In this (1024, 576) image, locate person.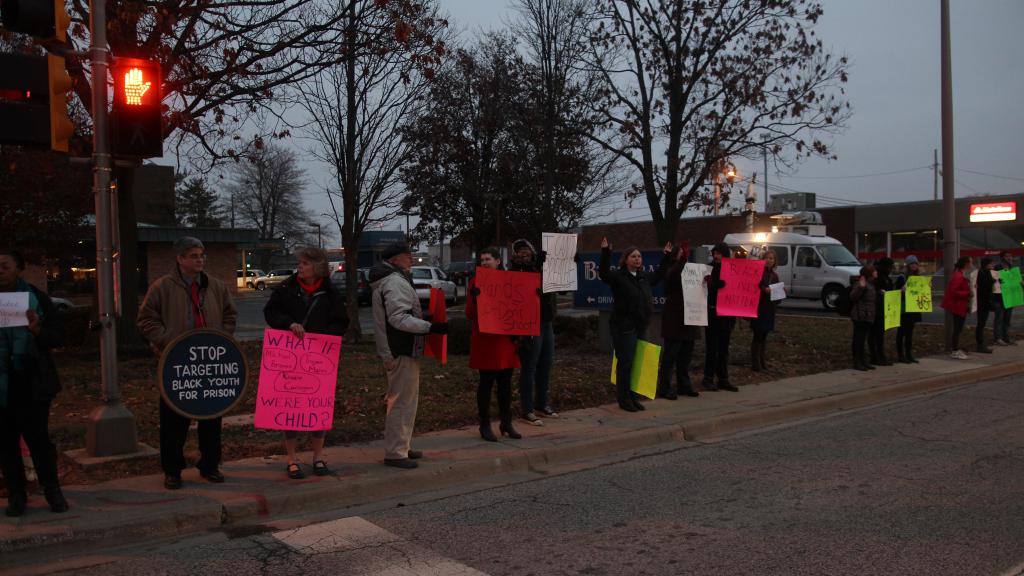
Bounding box: 601,237,669,412.
